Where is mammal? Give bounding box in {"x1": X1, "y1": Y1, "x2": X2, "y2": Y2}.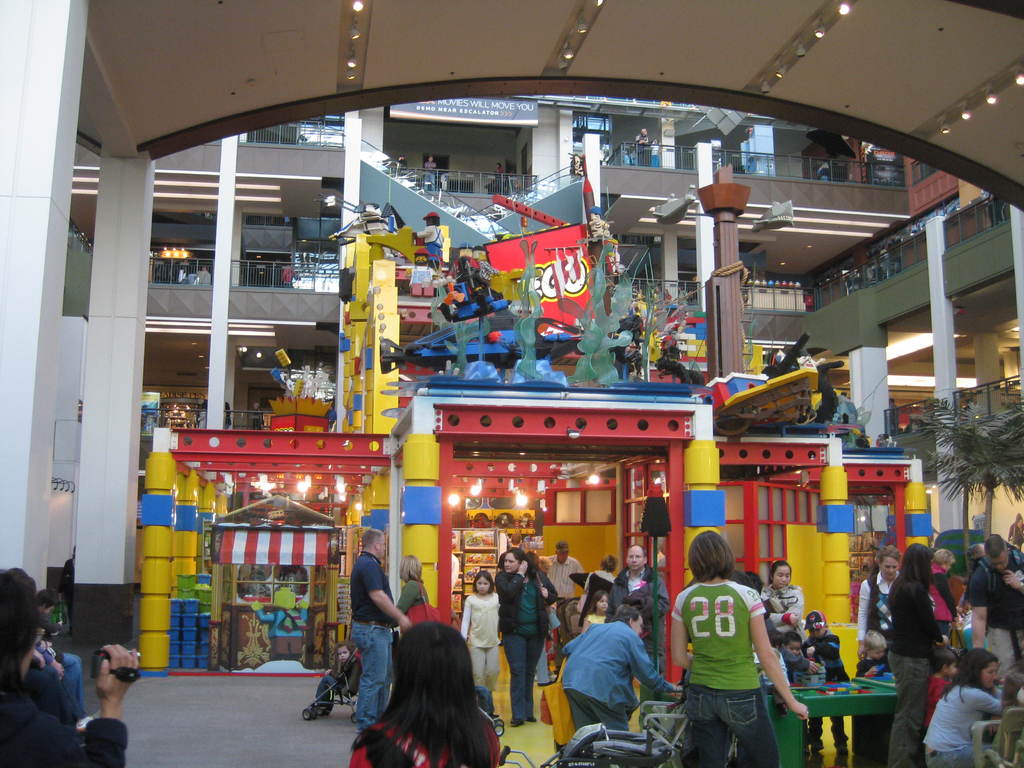
{"x1": 959, "y1": 399, "x2": 975, "y2": 422}.
